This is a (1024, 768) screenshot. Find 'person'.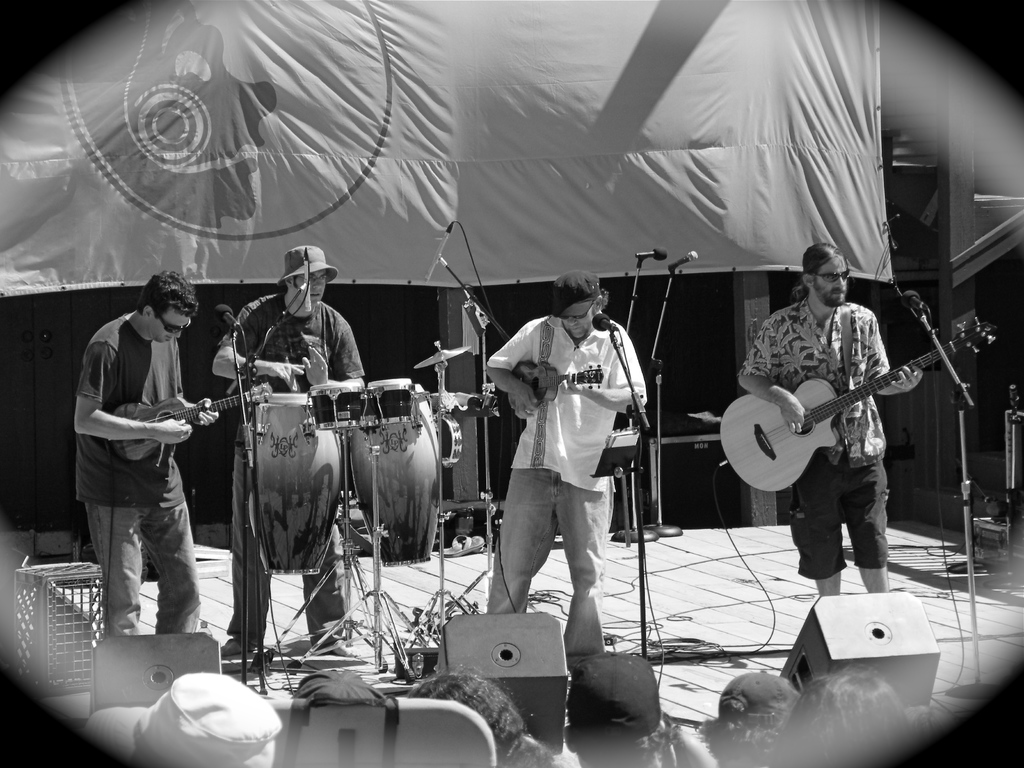
Bounding box: bbox(486, 267, 649, 672).
